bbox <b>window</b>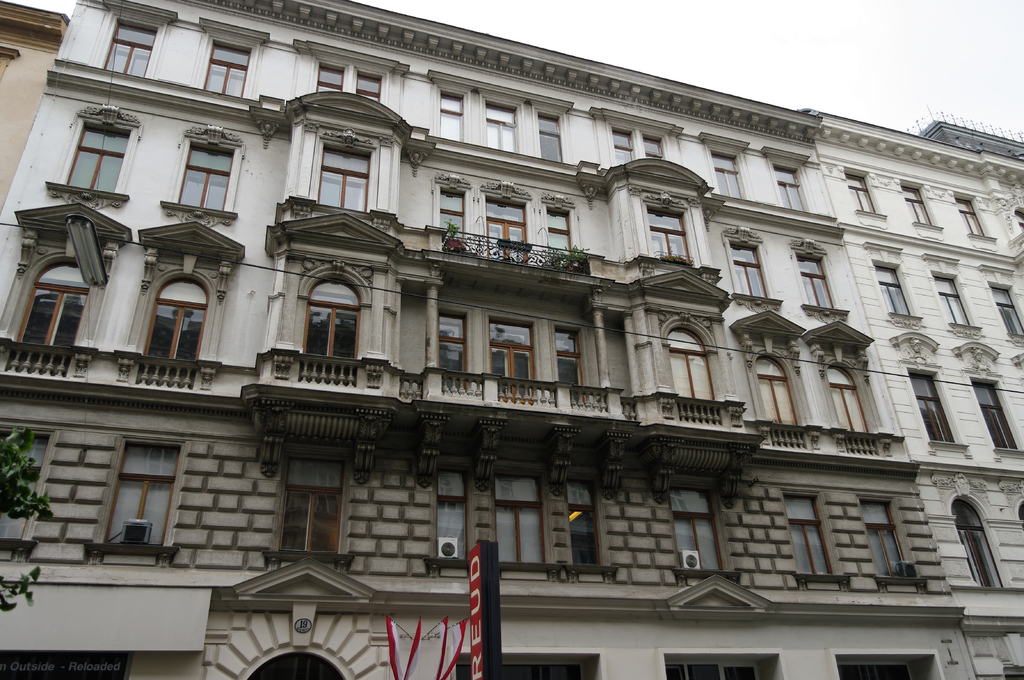
[x1=667, y1=658, x2=768, y2=679]
